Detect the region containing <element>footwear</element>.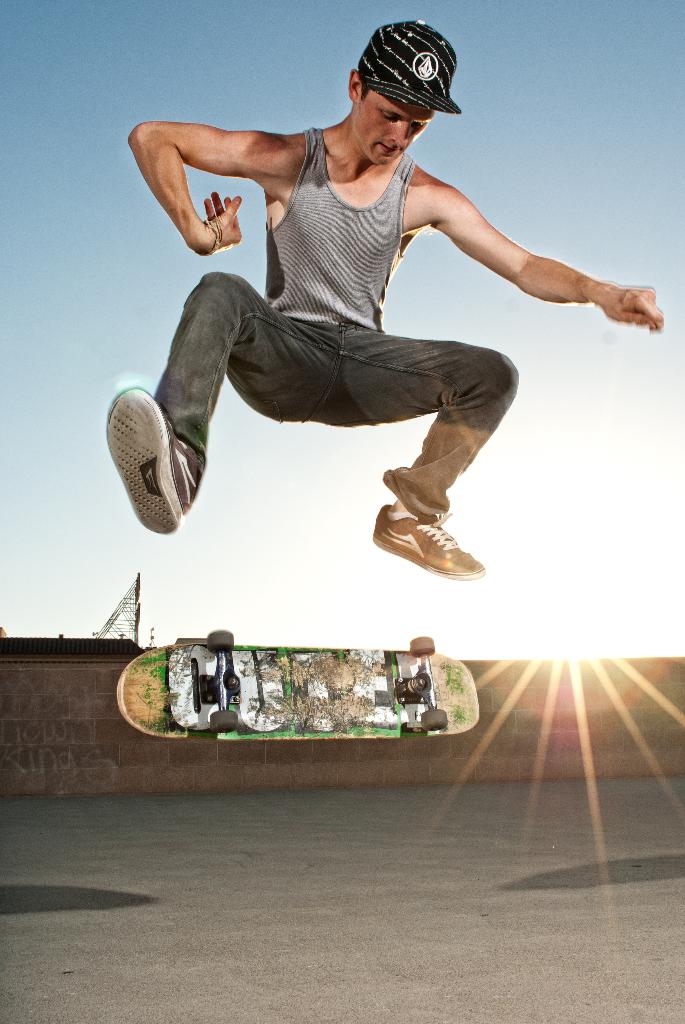
select_region(98, 388, 201, 533).
